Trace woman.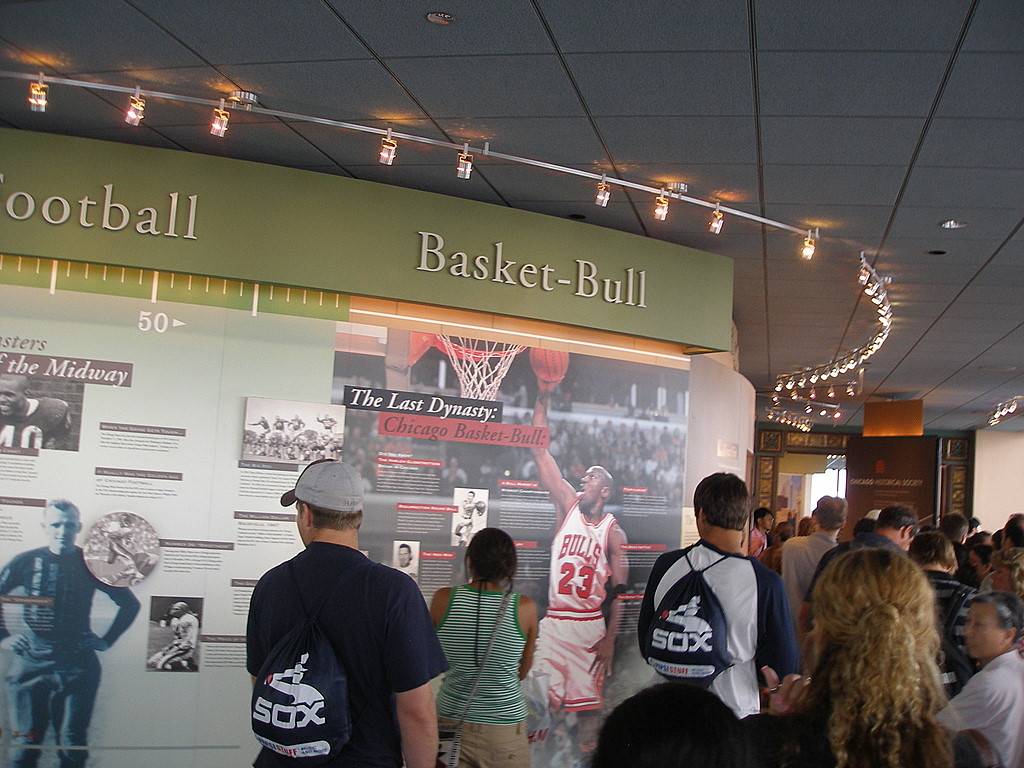
Traced to rect(908, 531, 983, 767).
